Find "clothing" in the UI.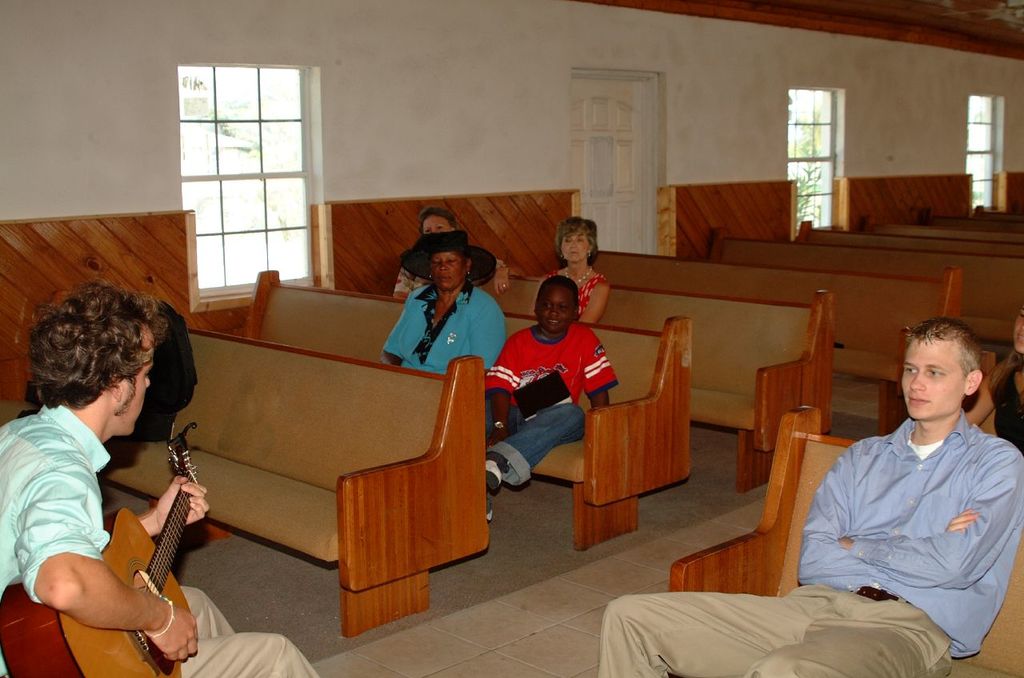
UI element at bbox=(1, 398, 111, 615).
